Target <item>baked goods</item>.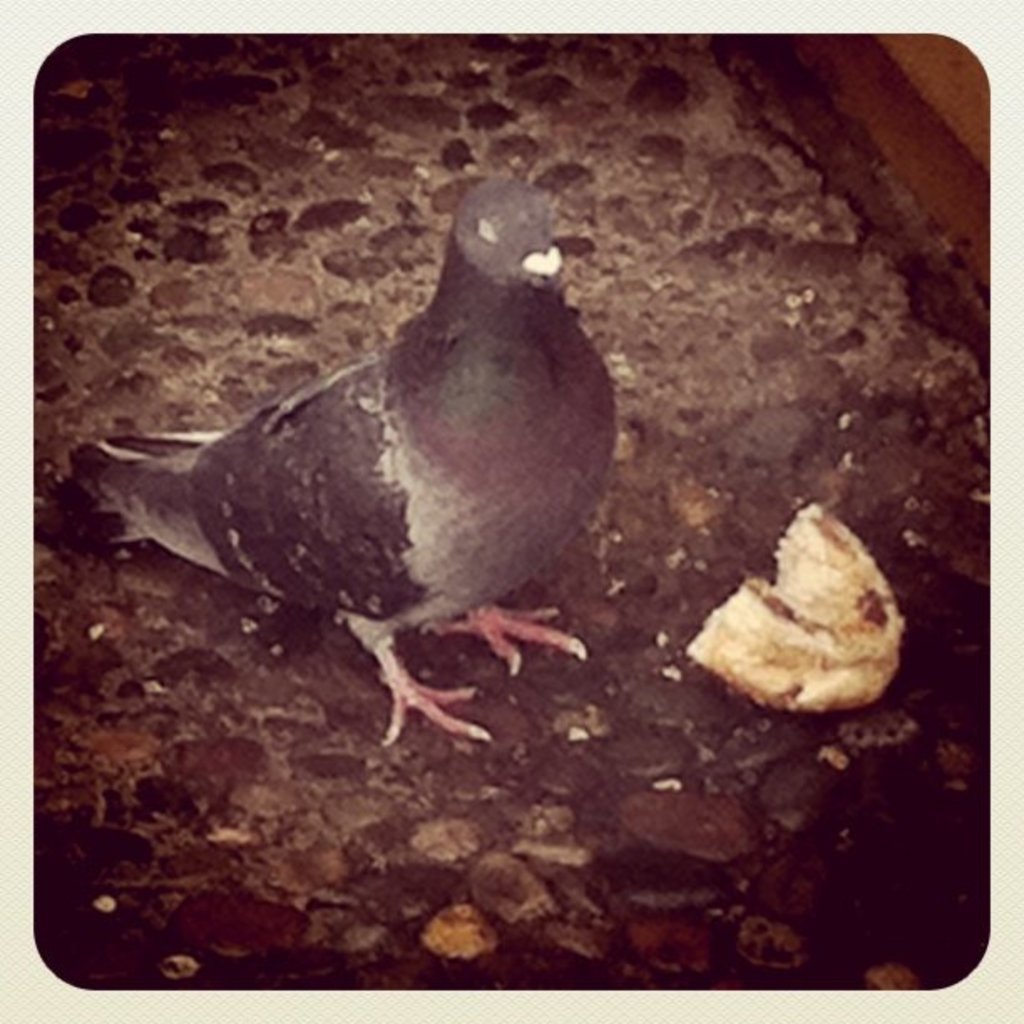
Target region: left=678, top=507, right=907, bottom=726.
